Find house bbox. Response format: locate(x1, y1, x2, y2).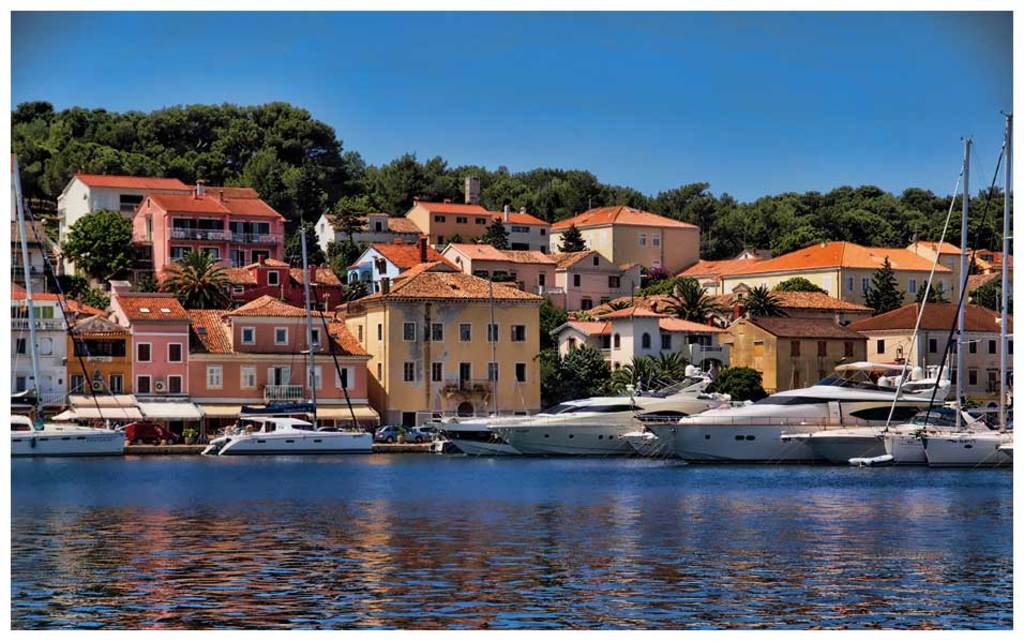
locate(46, 166, 190, 270).
